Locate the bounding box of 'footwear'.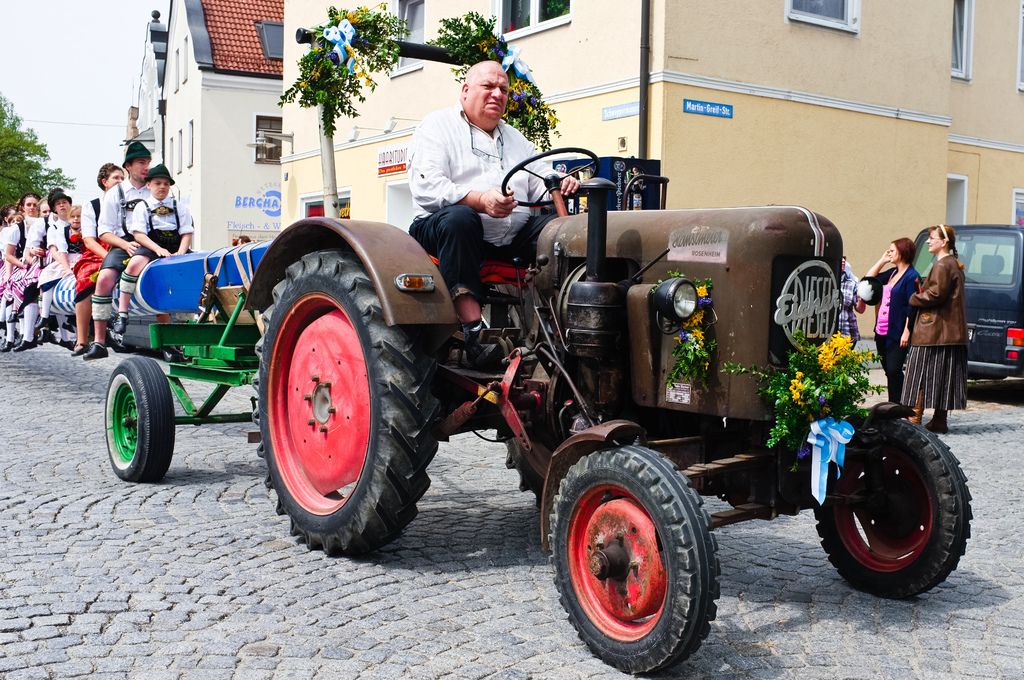
Bounding box: select_region(83, 341, 108, 361).
